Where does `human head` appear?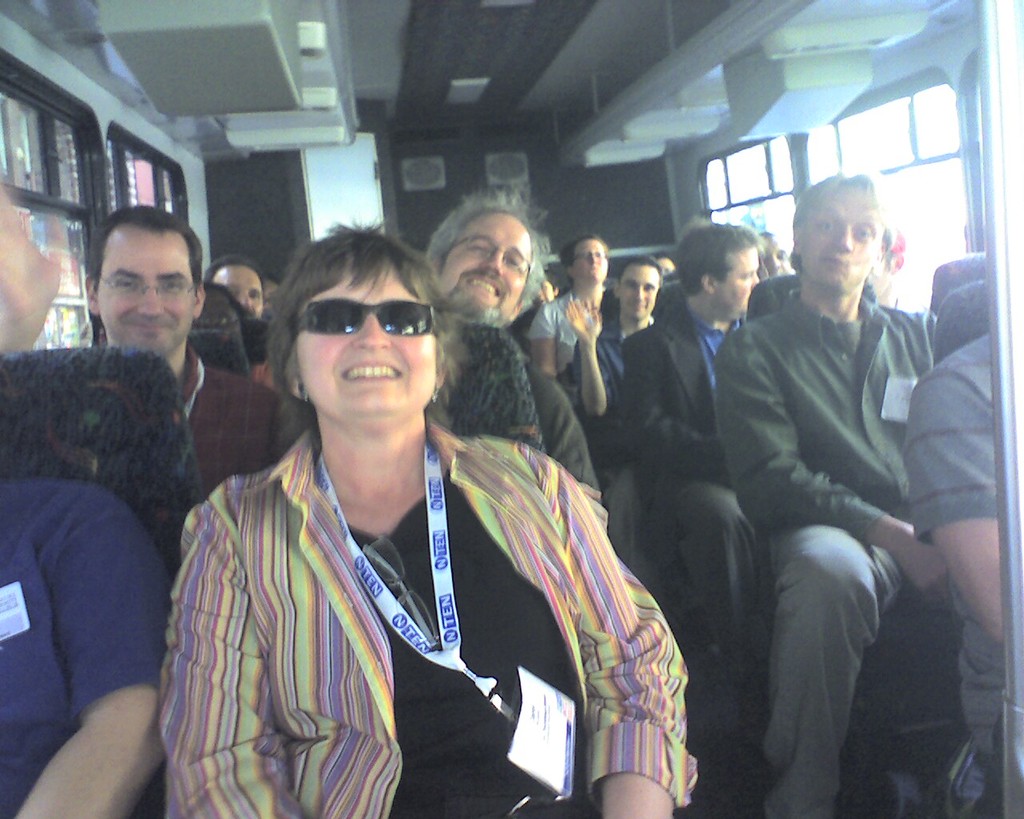
Appears at (70, 198, 206, 349).
